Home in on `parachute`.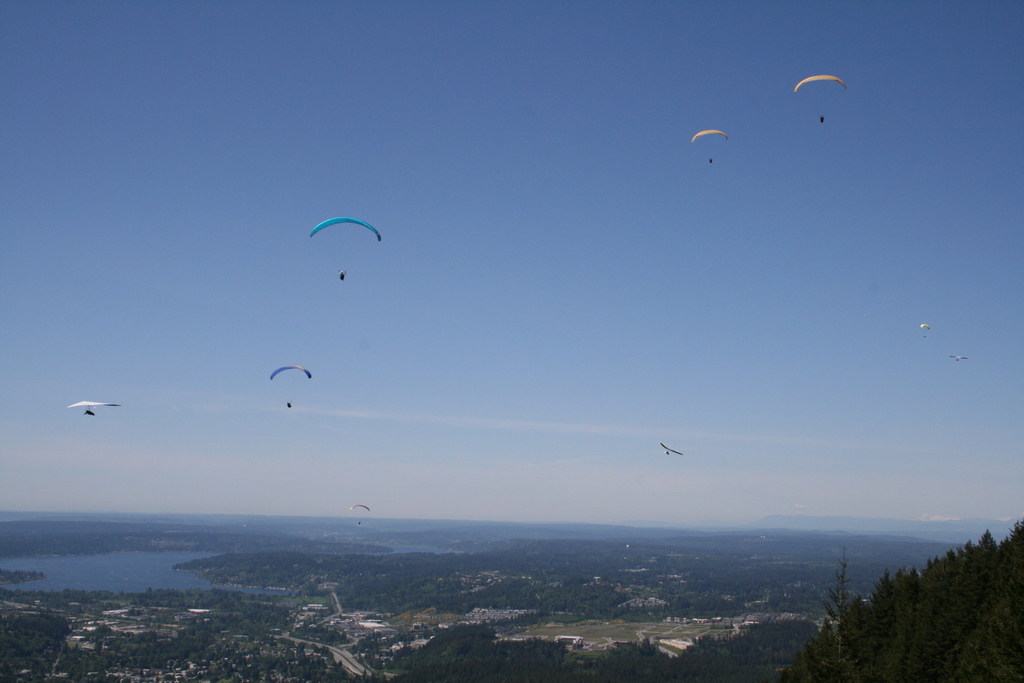
Homed in at {"x1": 924, "y1": 322, "x2": 932, "y2": 338}.
